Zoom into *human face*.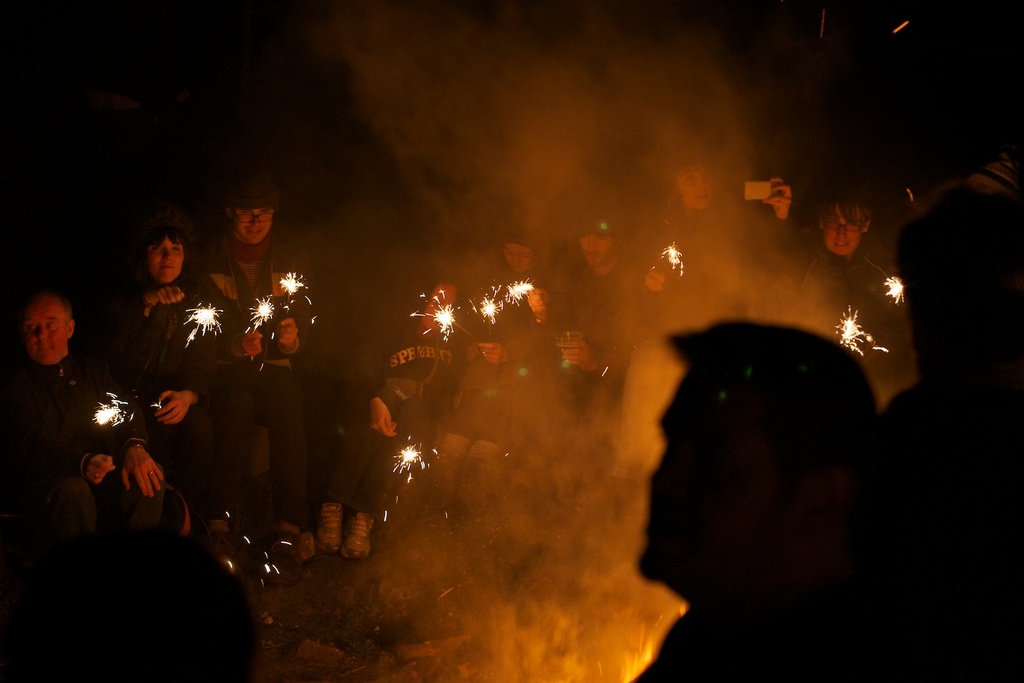
Zoom target: 237/202/275/245.
